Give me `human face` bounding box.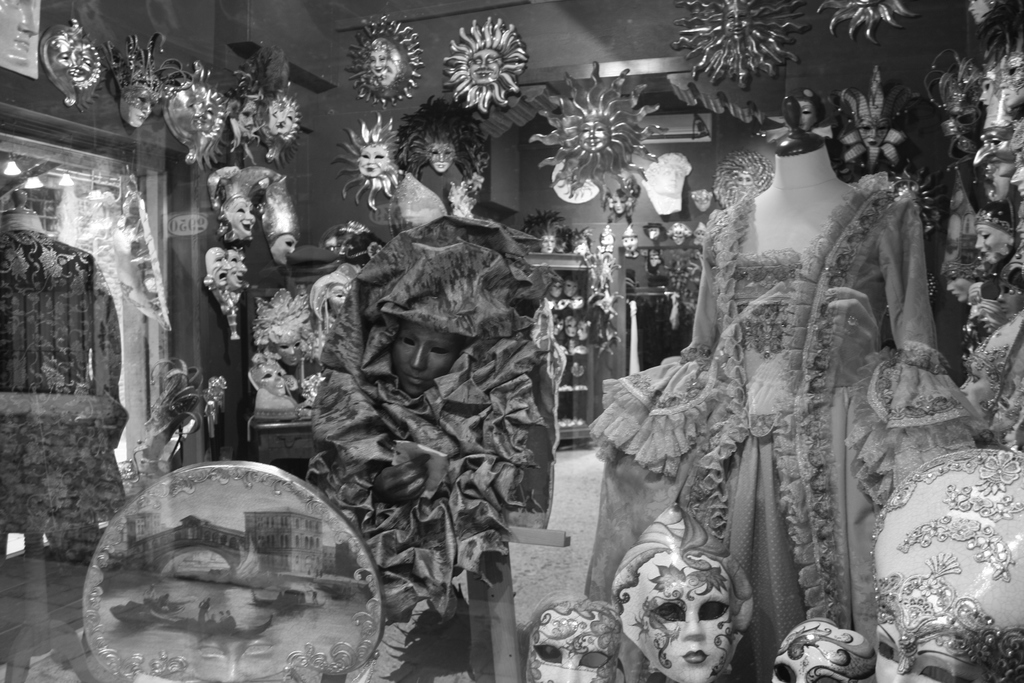
l=579, t=118, r=612, b=152.
